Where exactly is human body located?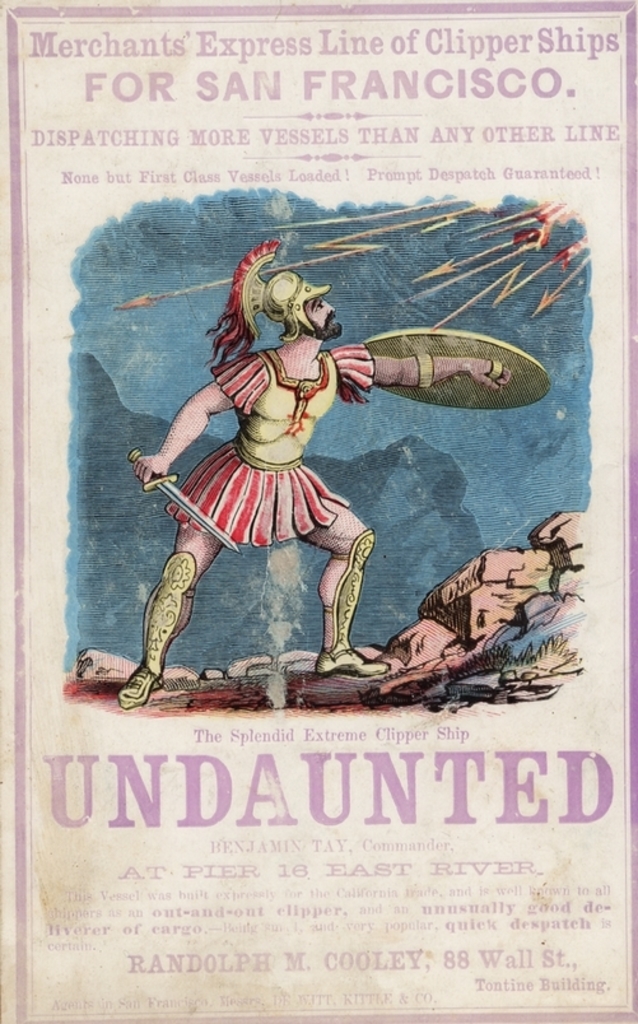
Its bounding box is (110, 267, 479, 692).
